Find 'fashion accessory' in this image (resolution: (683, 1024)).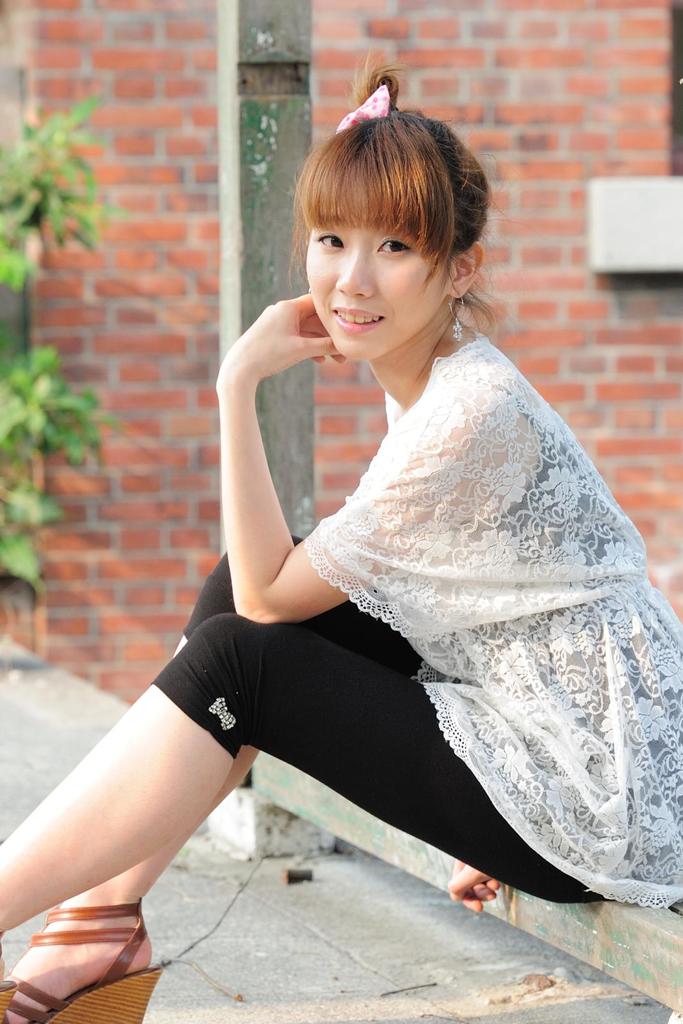
select_region(0, 894, 159, 1023).
